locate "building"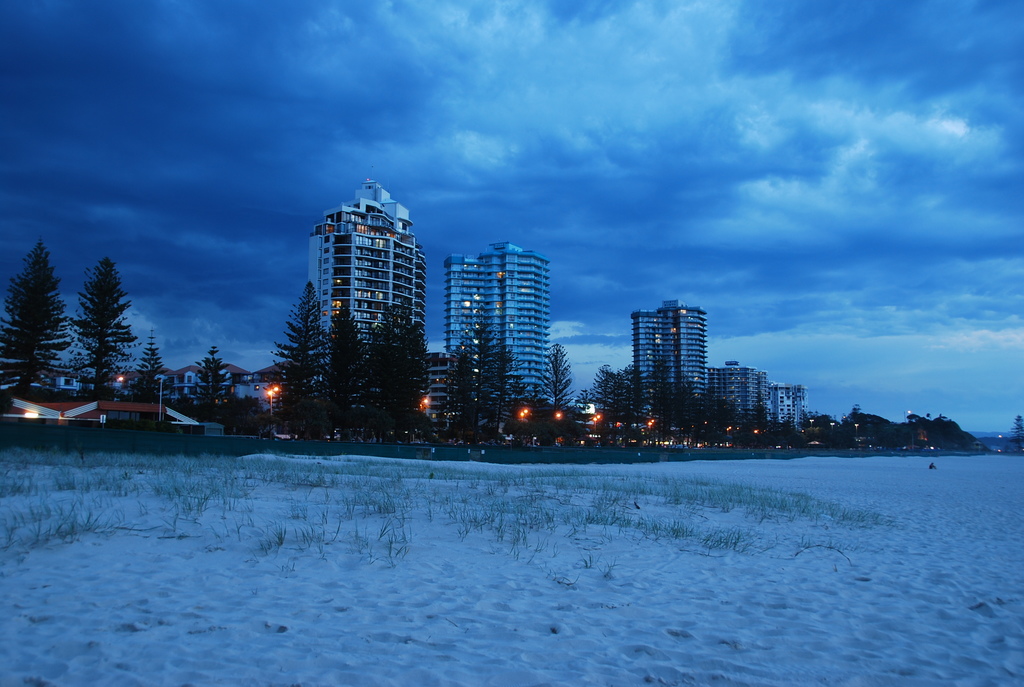
(x1=707, y1=361, x2=769, y2=425)
